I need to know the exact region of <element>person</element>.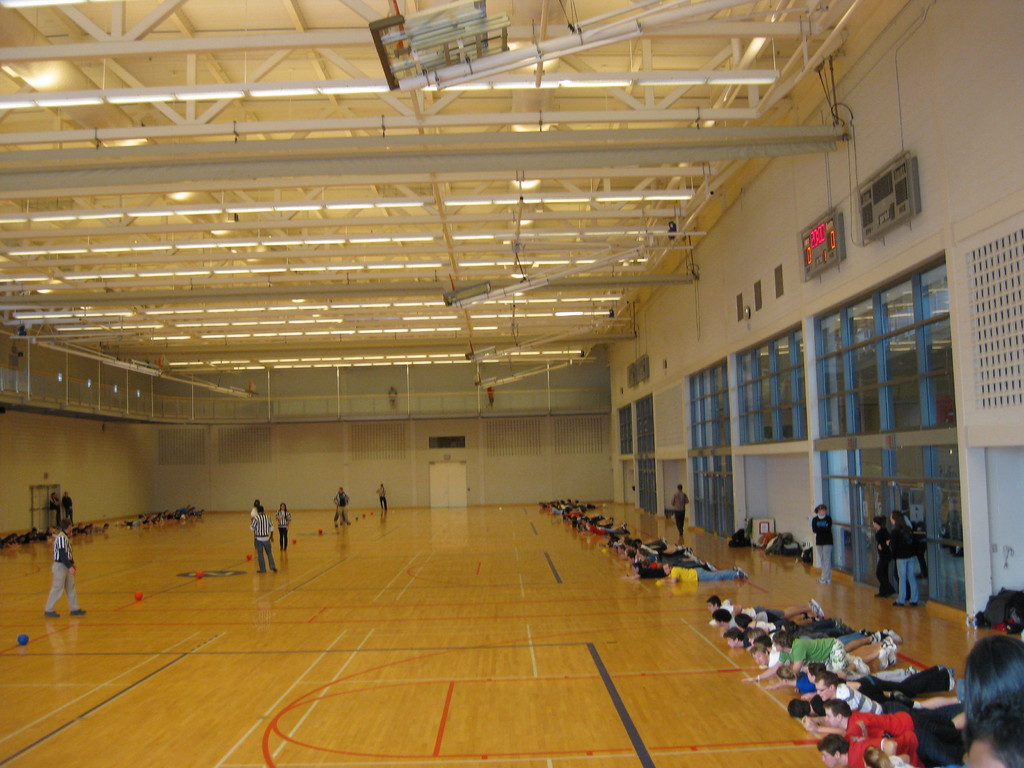
Region: [248, 507, 275, 570].
